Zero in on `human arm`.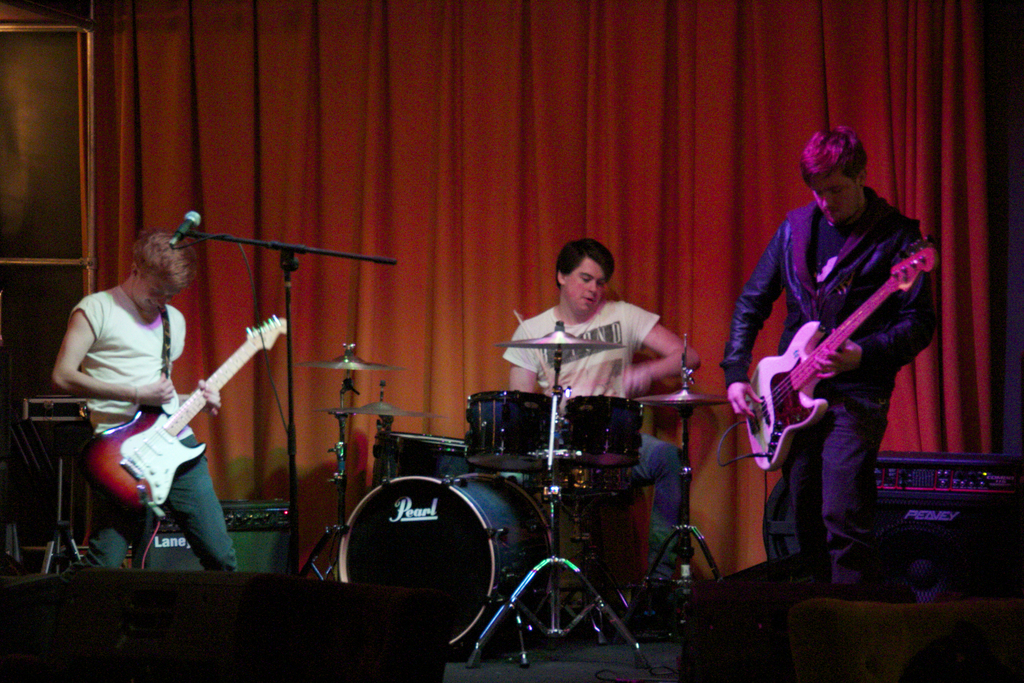
Zeroed in: <region>49, 298, 174, 408</region>.
